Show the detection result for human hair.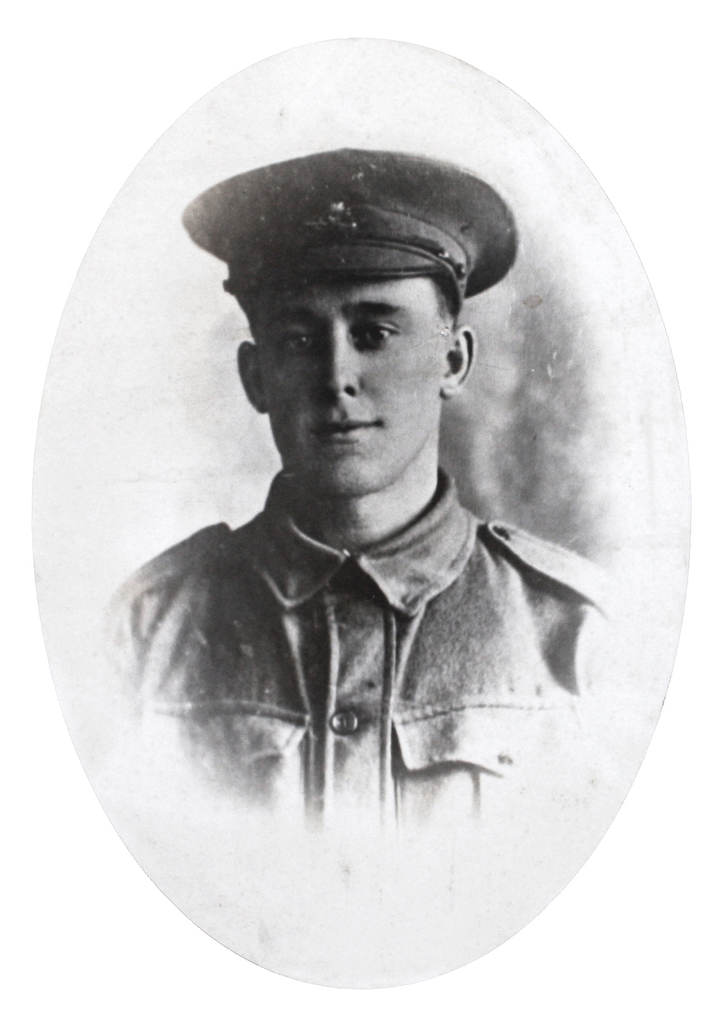
box=[433, 276, 459, 321].
